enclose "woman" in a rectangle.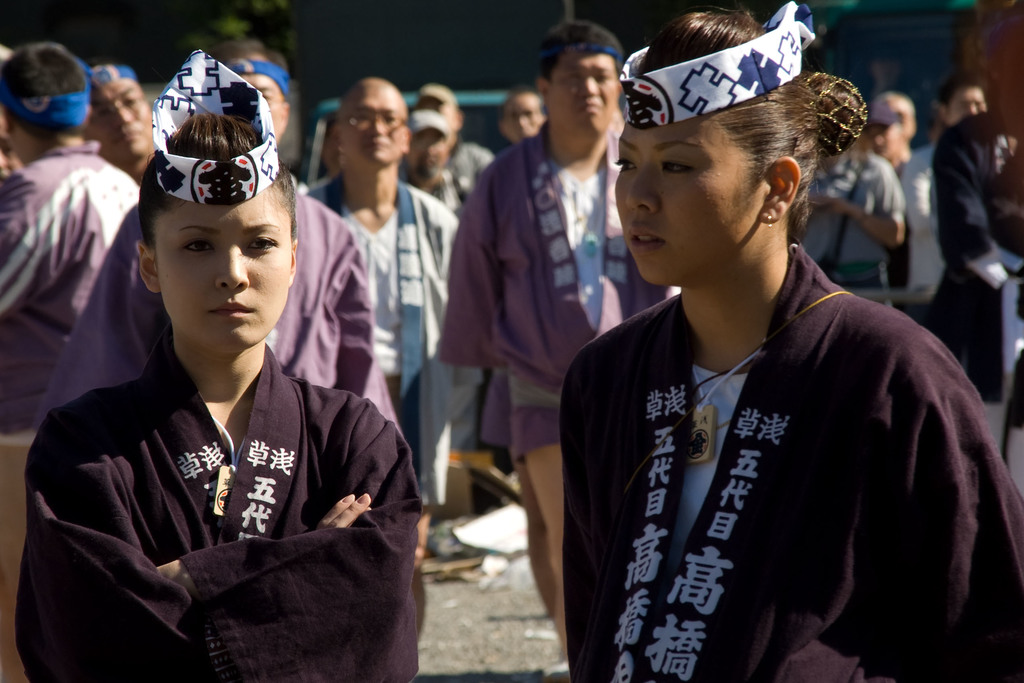
6 44 424 682.
